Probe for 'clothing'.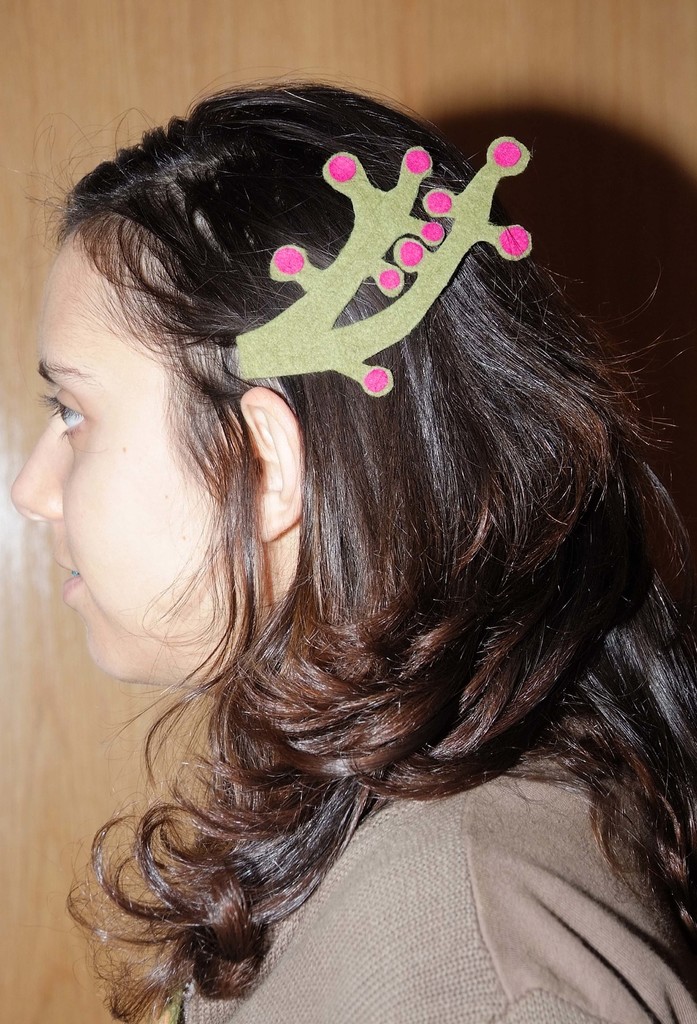
Probe result: BBox(151, 711, 696, 1023).
